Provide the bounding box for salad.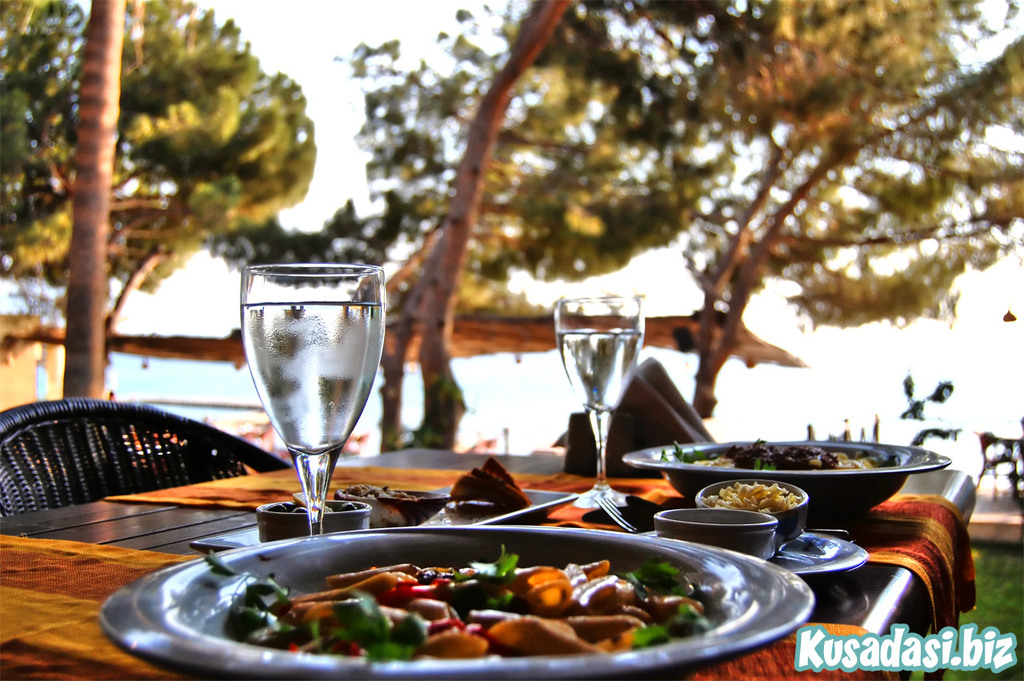
230,544,698,660.
